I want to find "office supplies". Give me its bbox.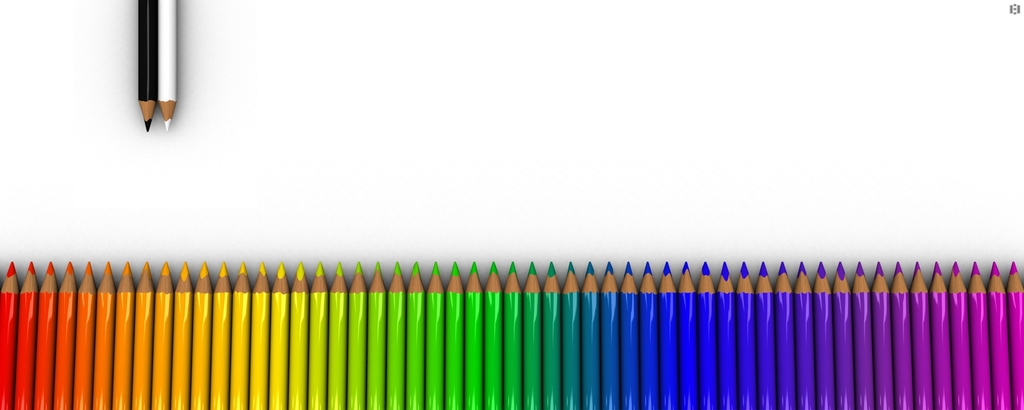
{"left": 310, "top": 277, "right": 326, "bottom": 409}.
